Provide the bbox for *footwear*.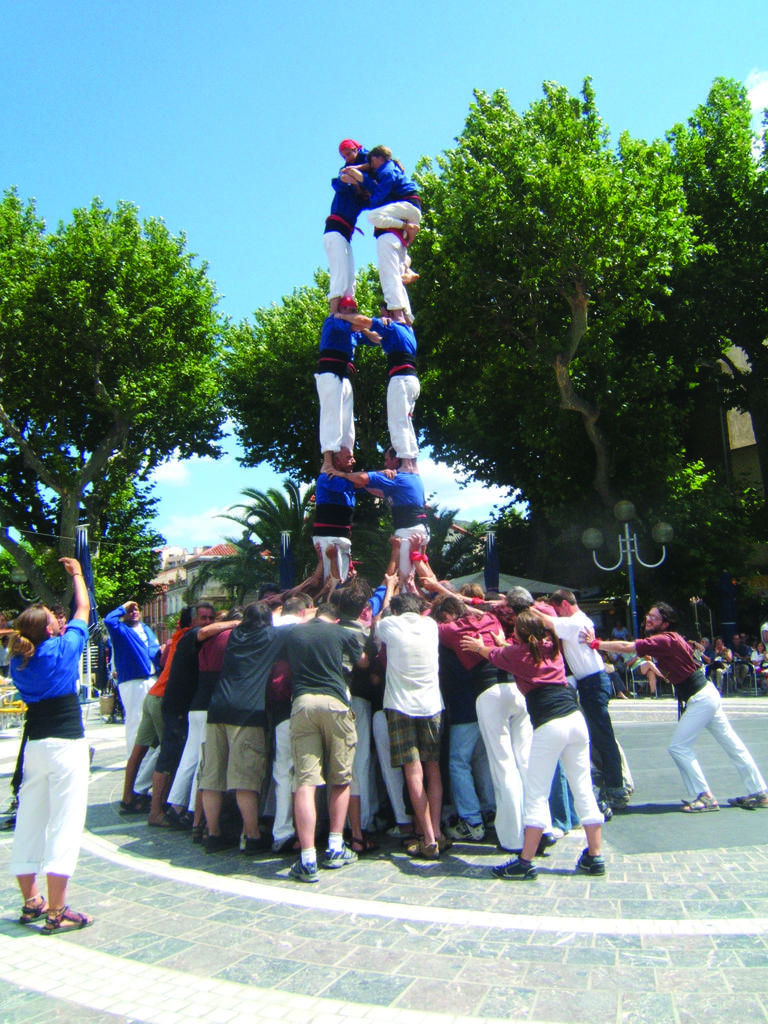
207, 837, 227, 855.
